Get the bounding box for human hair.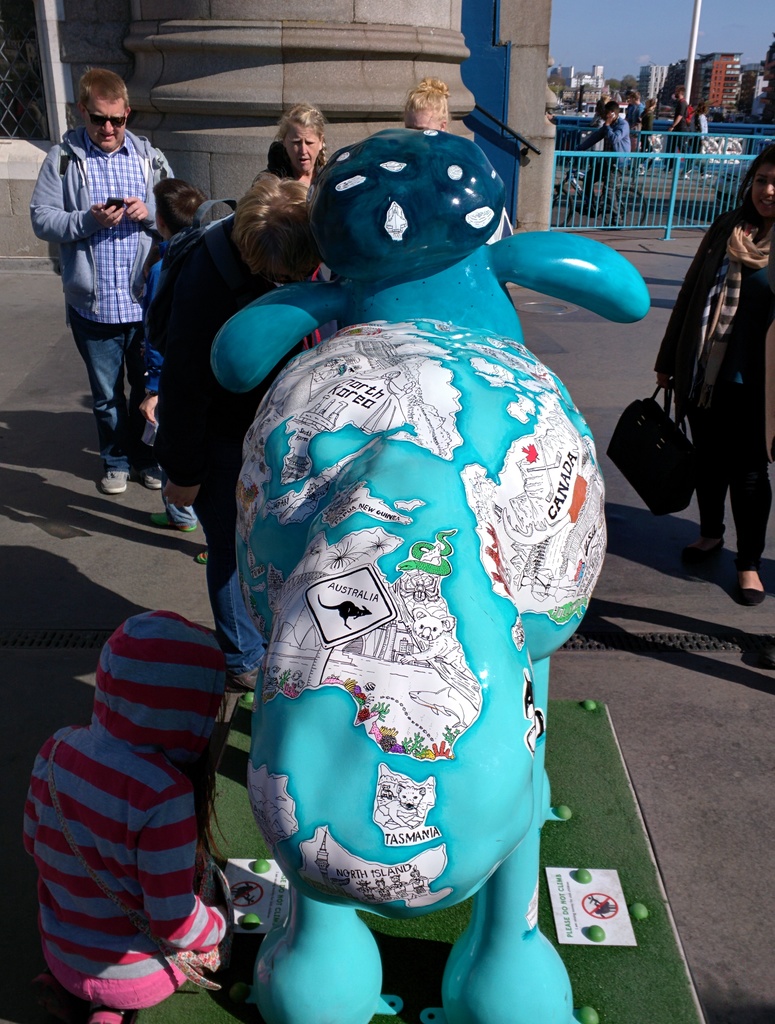
<region>77, 67, 130, 106</region>.
